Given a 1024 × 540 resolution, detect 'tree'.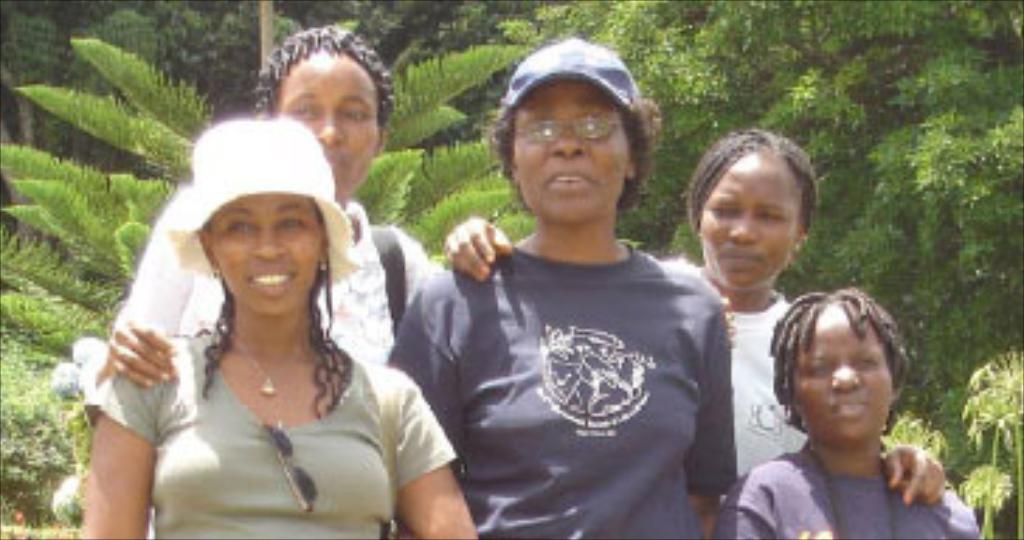
x1=470 y1=0 x2=1021 y2=537.
